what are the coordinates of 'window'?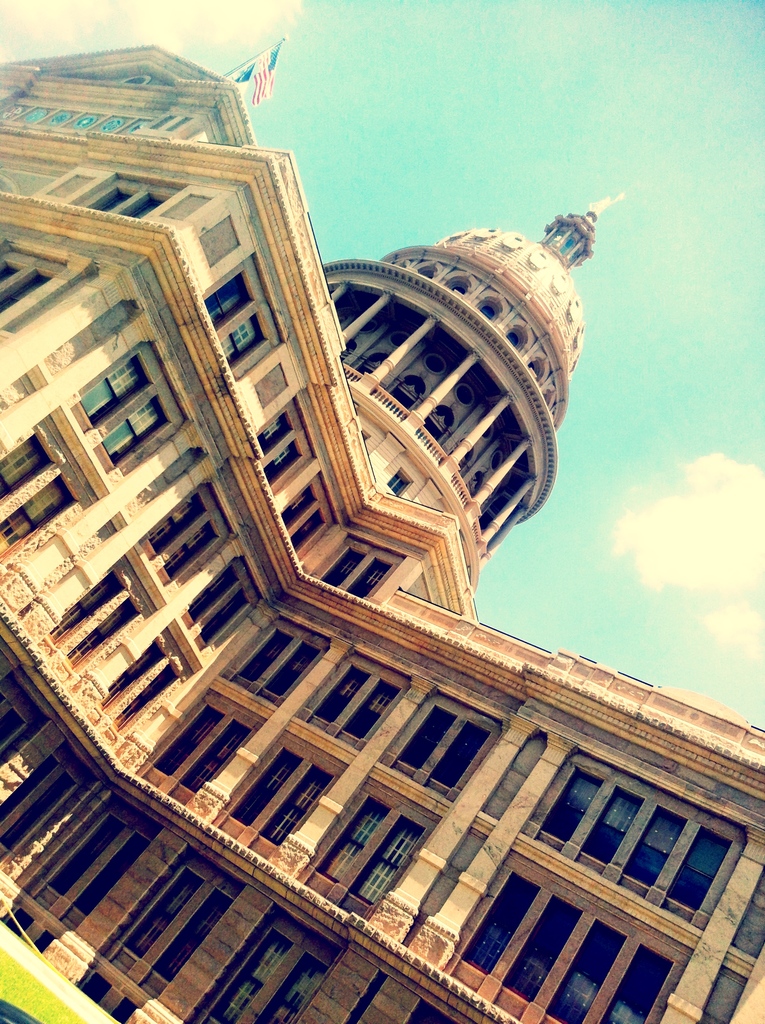
(93,638,179,724).
